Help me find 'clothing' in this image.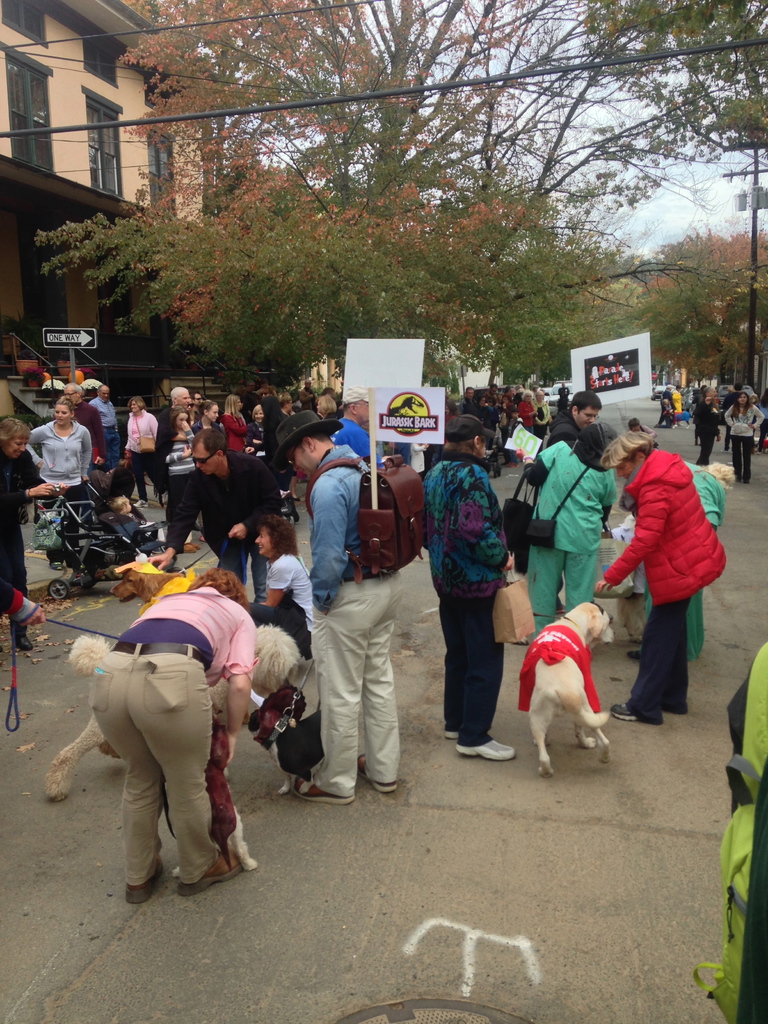
Found it: l=255, t=543, r=321, b=660.
